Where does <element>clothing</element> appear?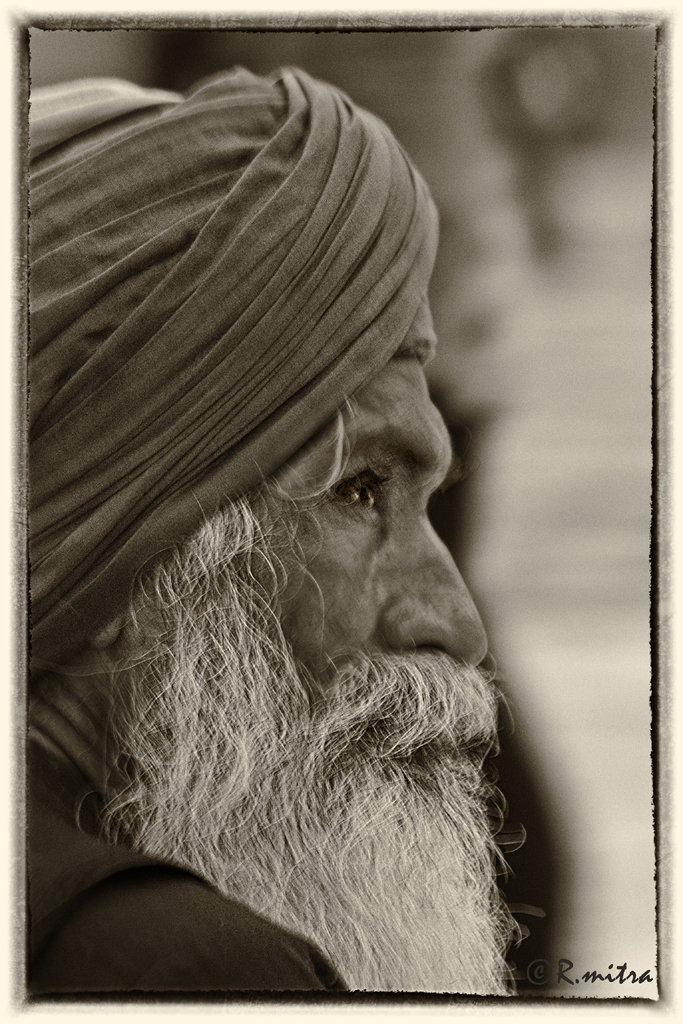
Appears at (29,6,556,1023).
